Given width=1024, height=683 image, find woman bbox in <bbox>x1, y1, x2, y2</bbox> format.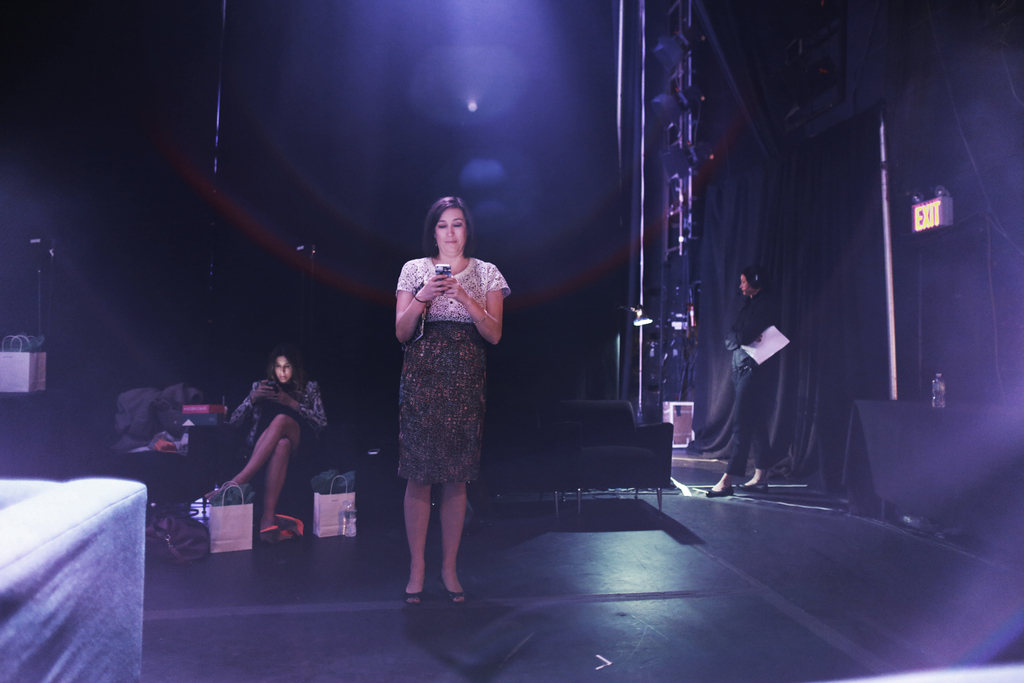
<bbox>393, 192, 516, 604</bbox>.
